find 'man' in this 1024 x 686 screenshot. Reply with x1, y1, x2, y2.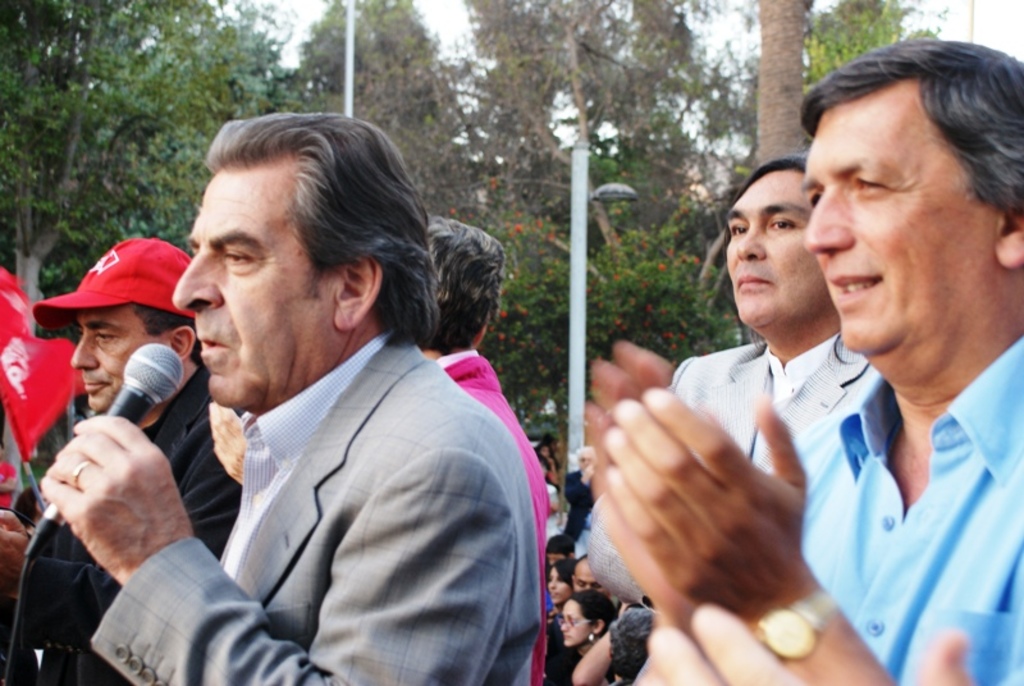
631, 156, 884, 683.
